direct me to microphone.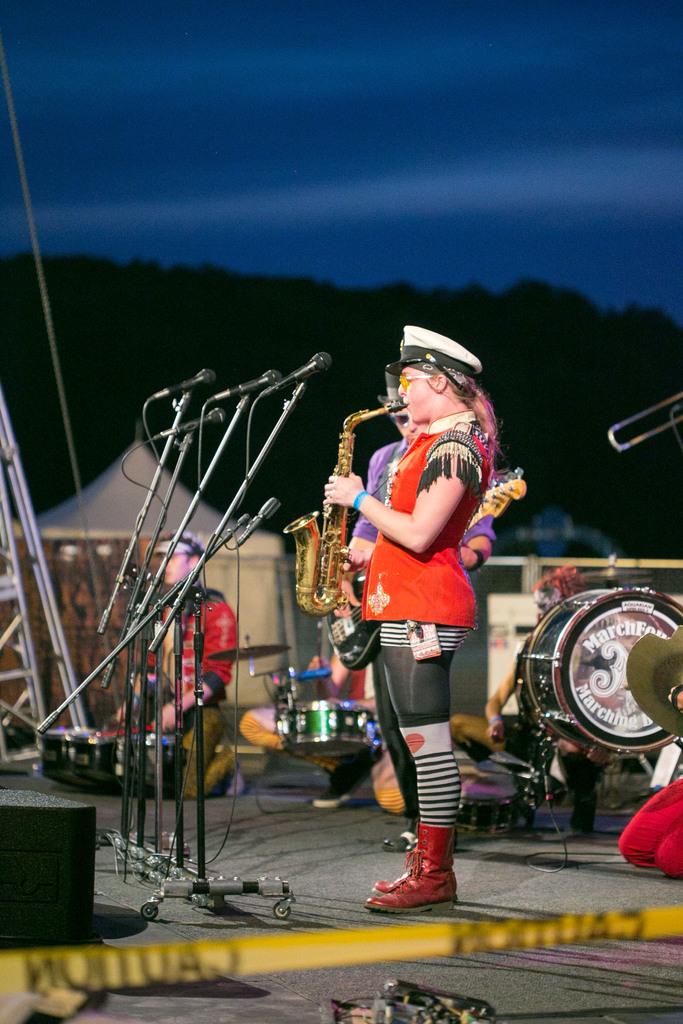
Direction: 213/370/284/401.
